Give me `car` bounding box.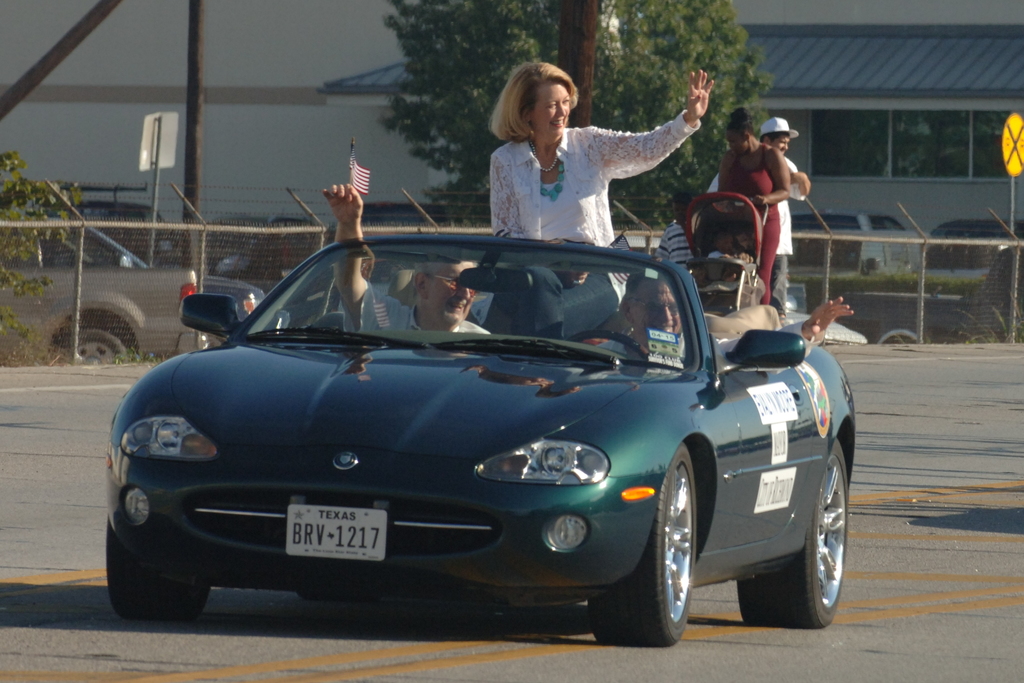
781,308,862,346.
